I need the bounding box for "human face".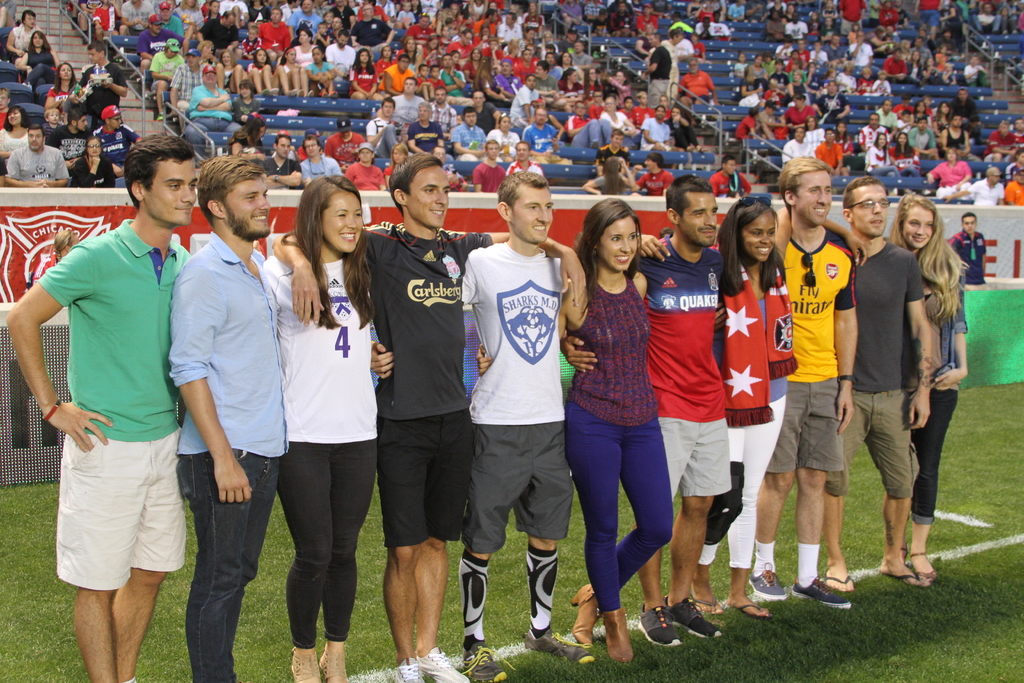
Here it is: bbox=[489, 146, 500, 156].
